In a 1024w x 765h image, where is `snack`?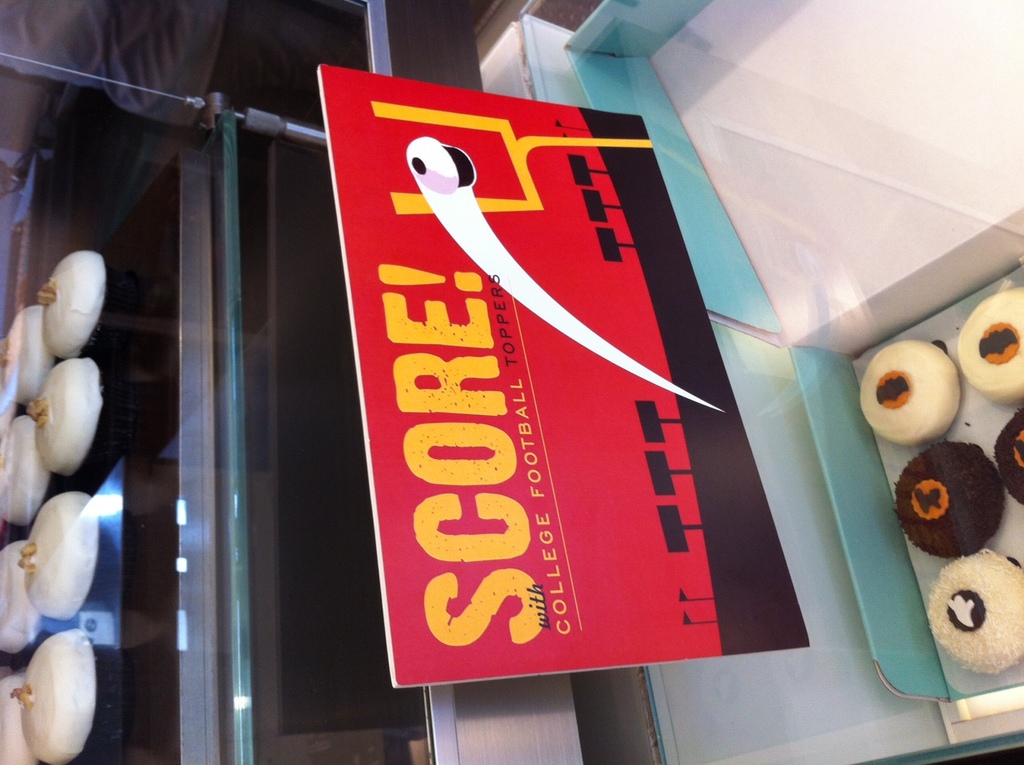
box=[998, 406, 1023, 503].
